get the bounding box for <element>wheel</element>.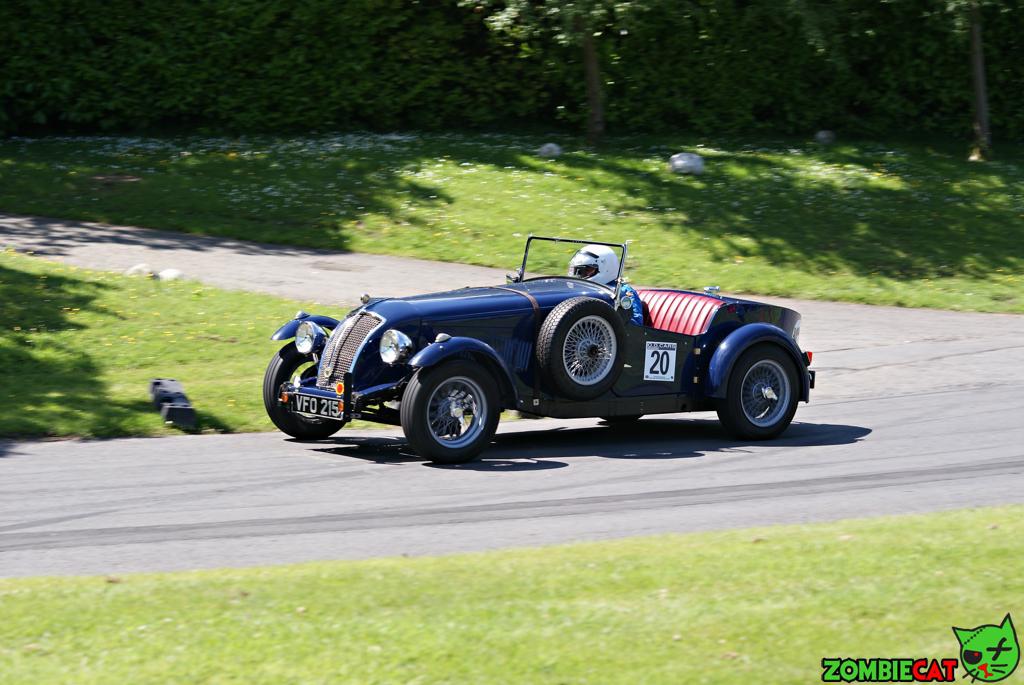
<box>535,294,629,402</box>.
